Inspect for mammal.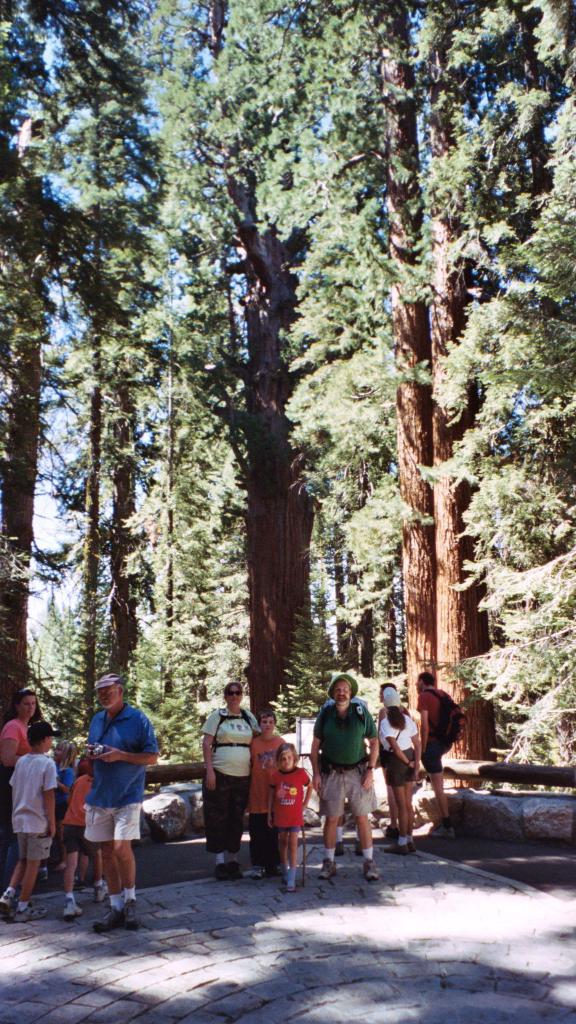
Inspection: x1=0, y1=721, x2=57, y2=917.
